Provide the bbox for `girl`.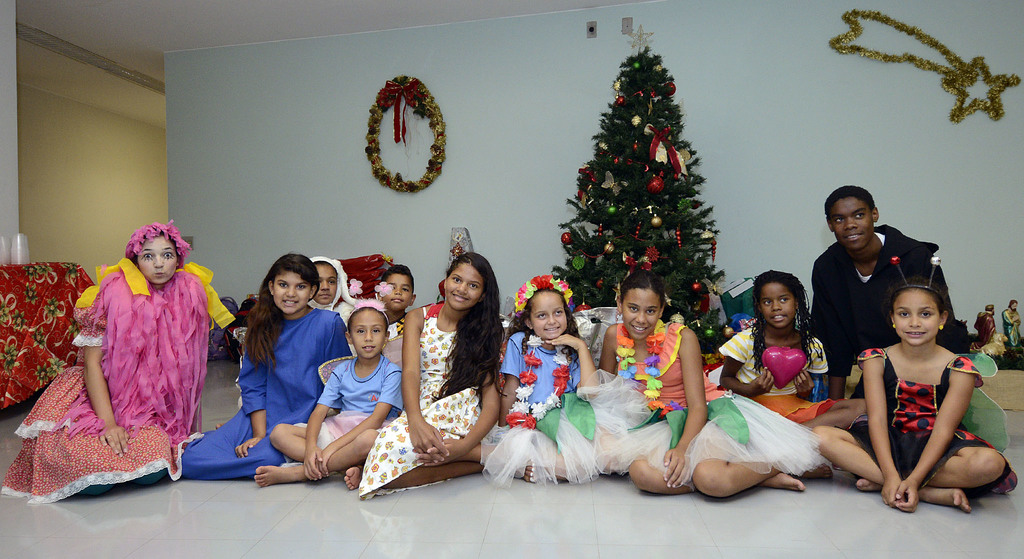
bbox=(814, 255, 1008, 509).
